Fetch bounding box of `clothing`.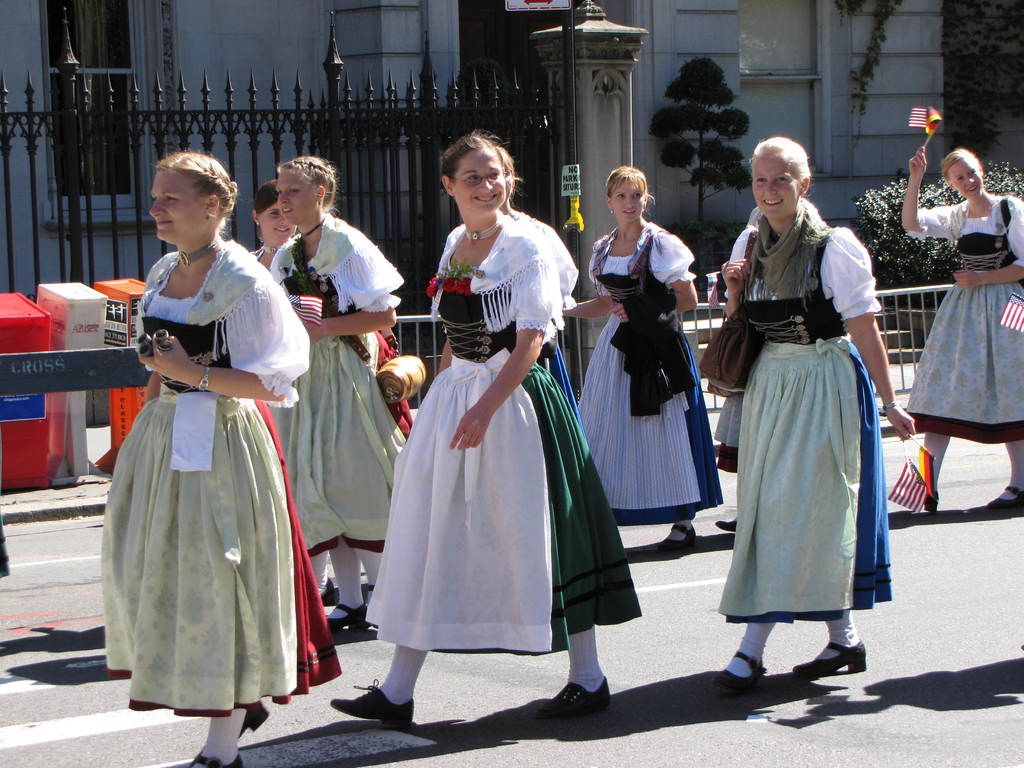
Bbox: 269/213/419/557.
